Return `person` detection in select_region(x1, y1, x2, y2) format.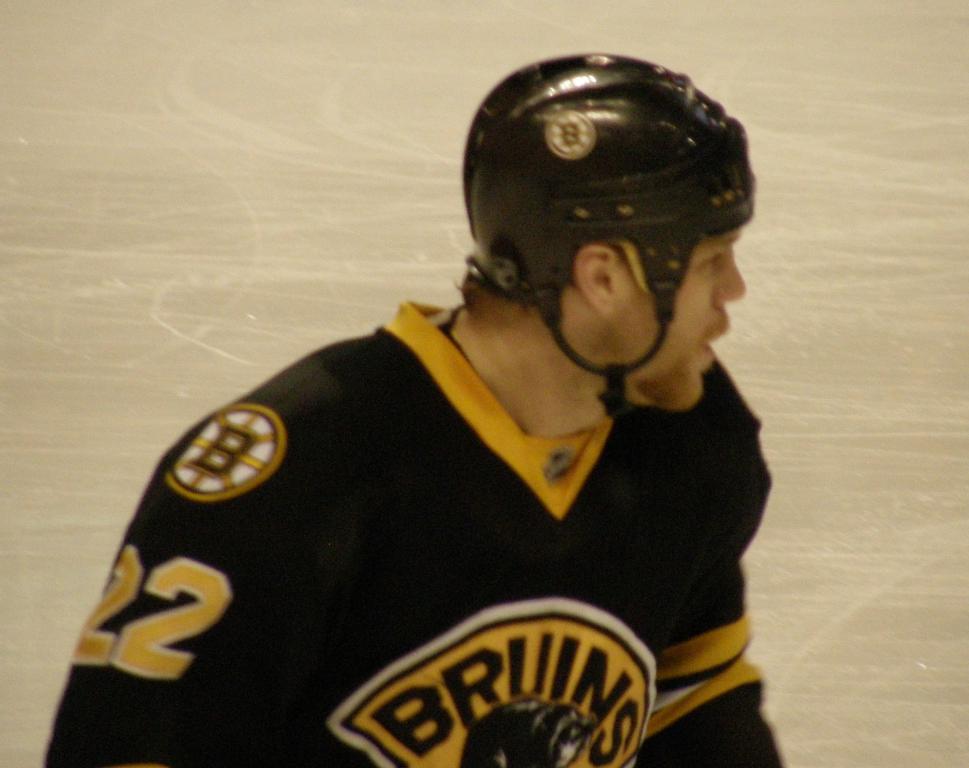
select_region(85, 61, 819, 764).
